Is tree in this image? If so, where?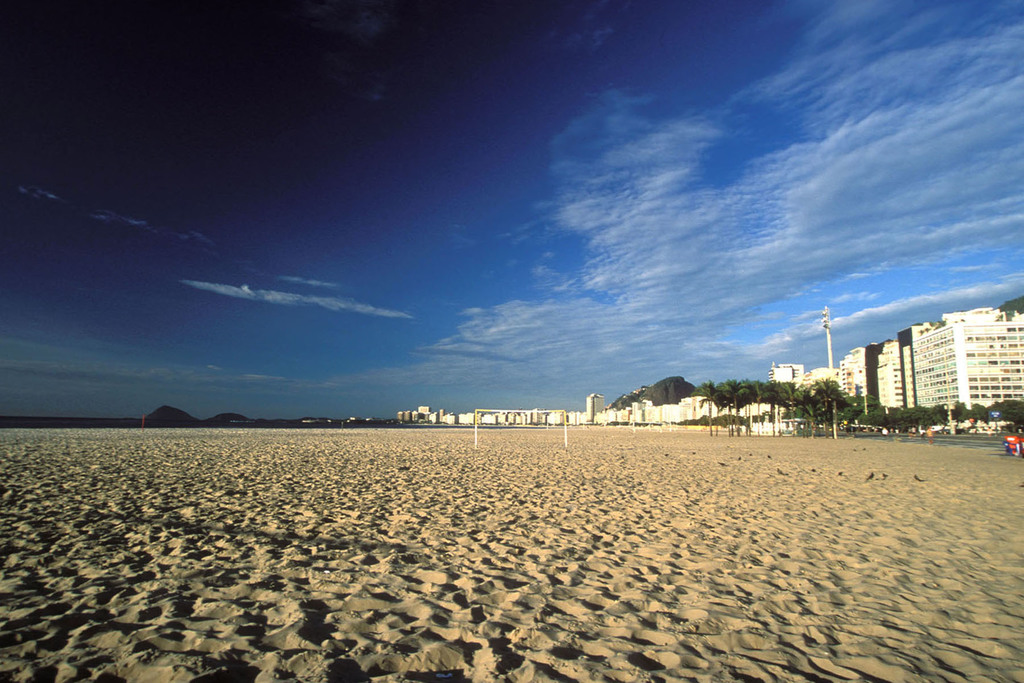
Yes, at rect(892, 403, 945, 442).
